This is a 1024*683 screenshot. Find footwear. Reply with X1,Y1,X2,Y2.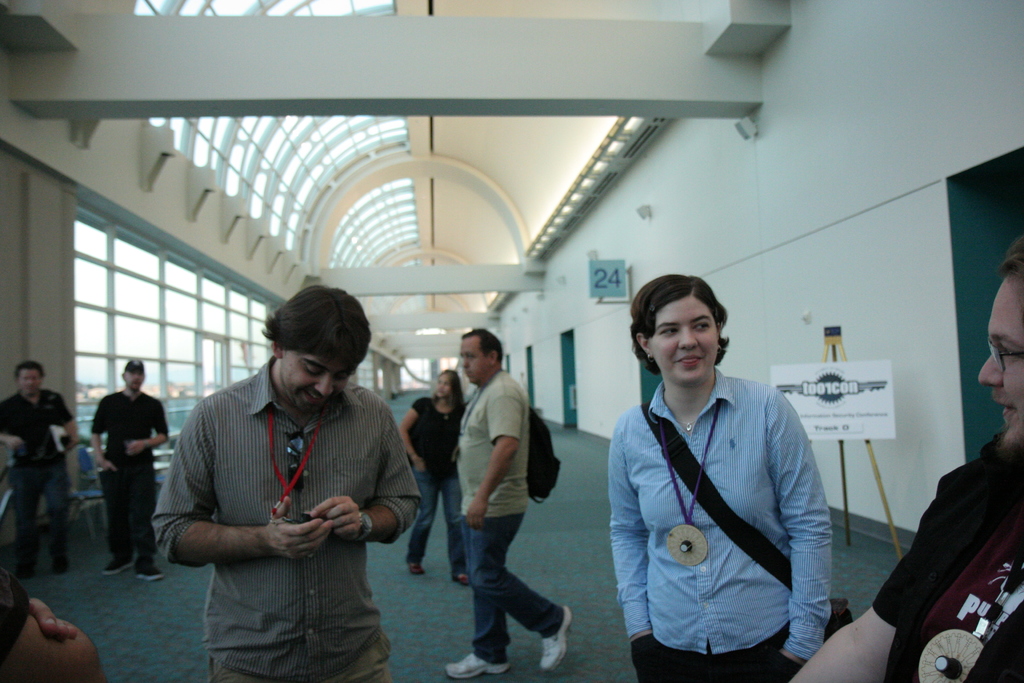
543,605,579,674.
